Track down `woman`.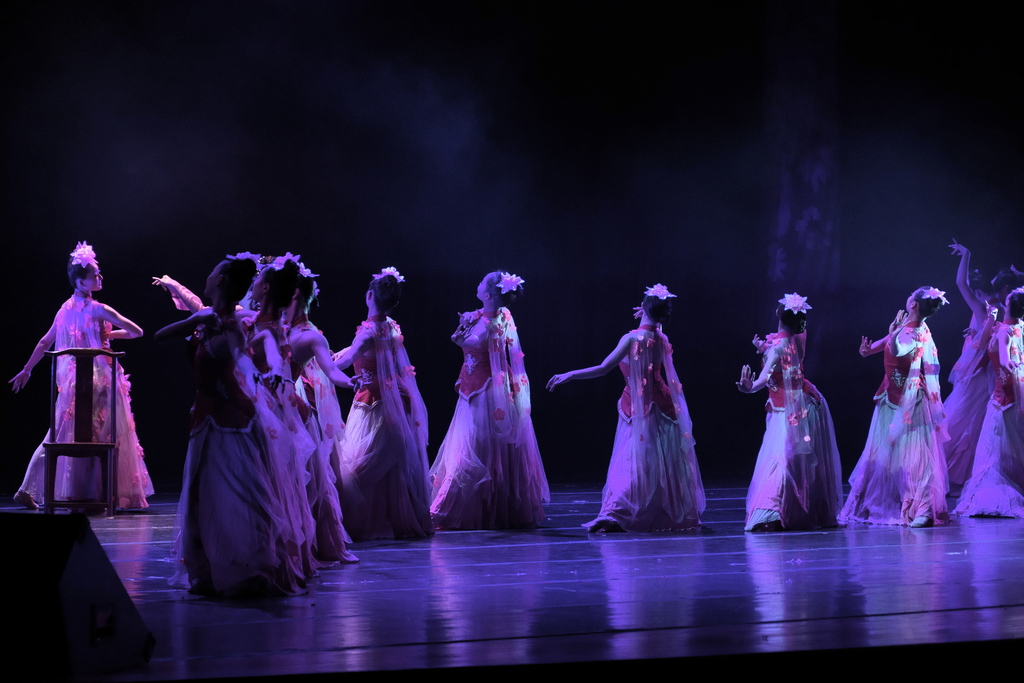
Tracked to crop(0, 238, 161, 505).
